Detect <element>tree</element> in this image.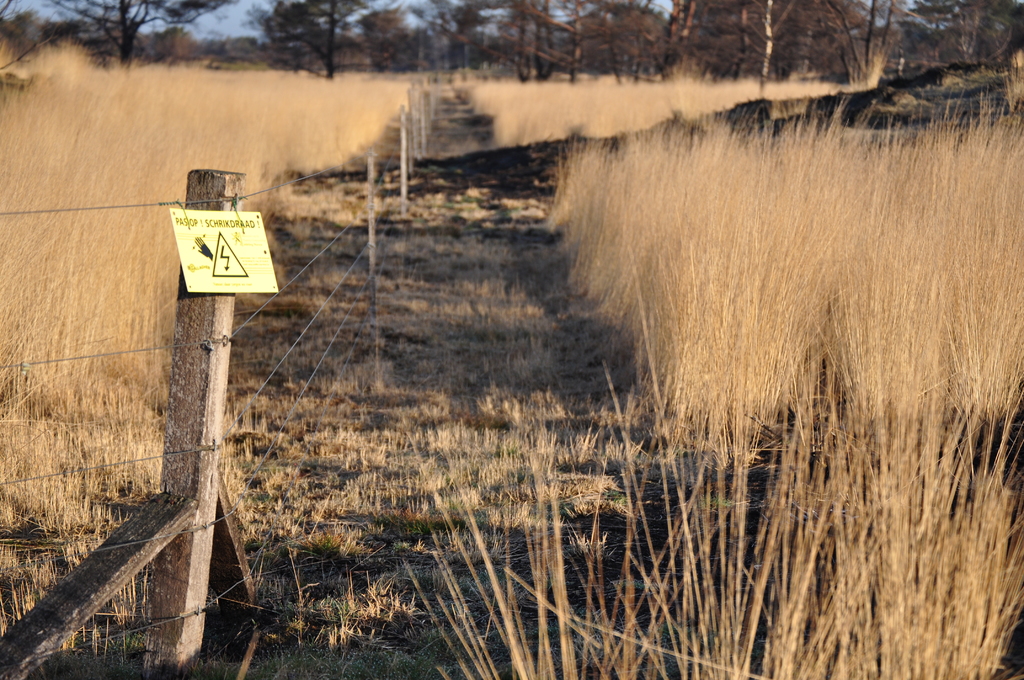
Detection: (left=243, top=0, right=404, bottom=76).
